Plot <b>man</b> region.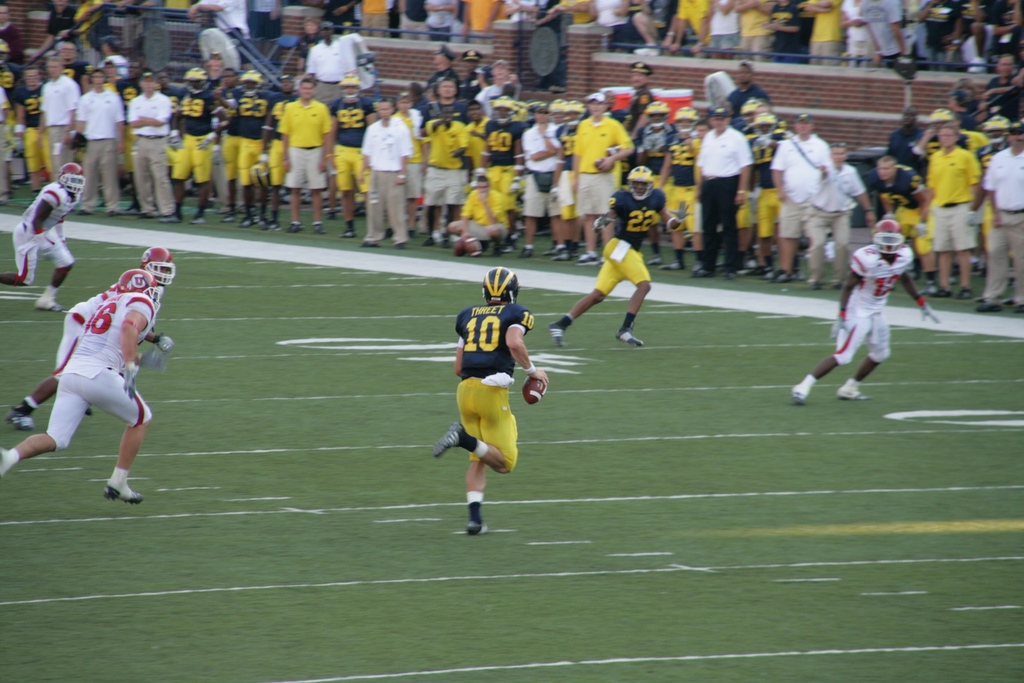
Plotted at <bbox>545, 163, 678, 349</bbox>.
